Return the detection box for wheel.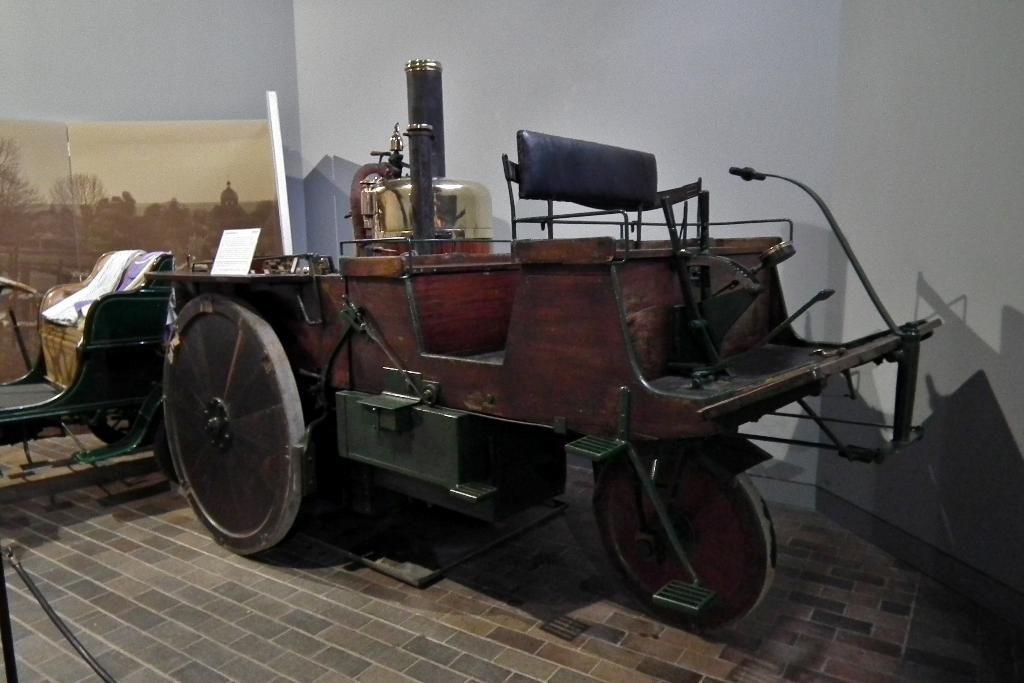
select_region(83, 420, 163, 451).
